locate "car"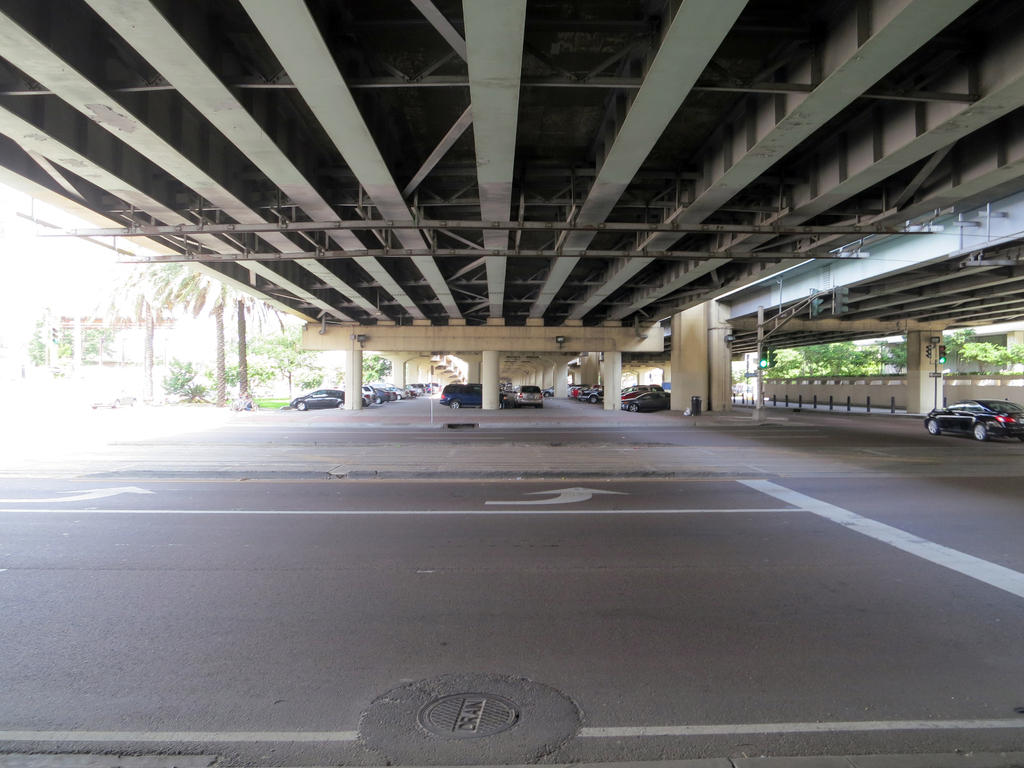
{"x1": 623, "y1": 390, "x2": 669, "y2": 413}
